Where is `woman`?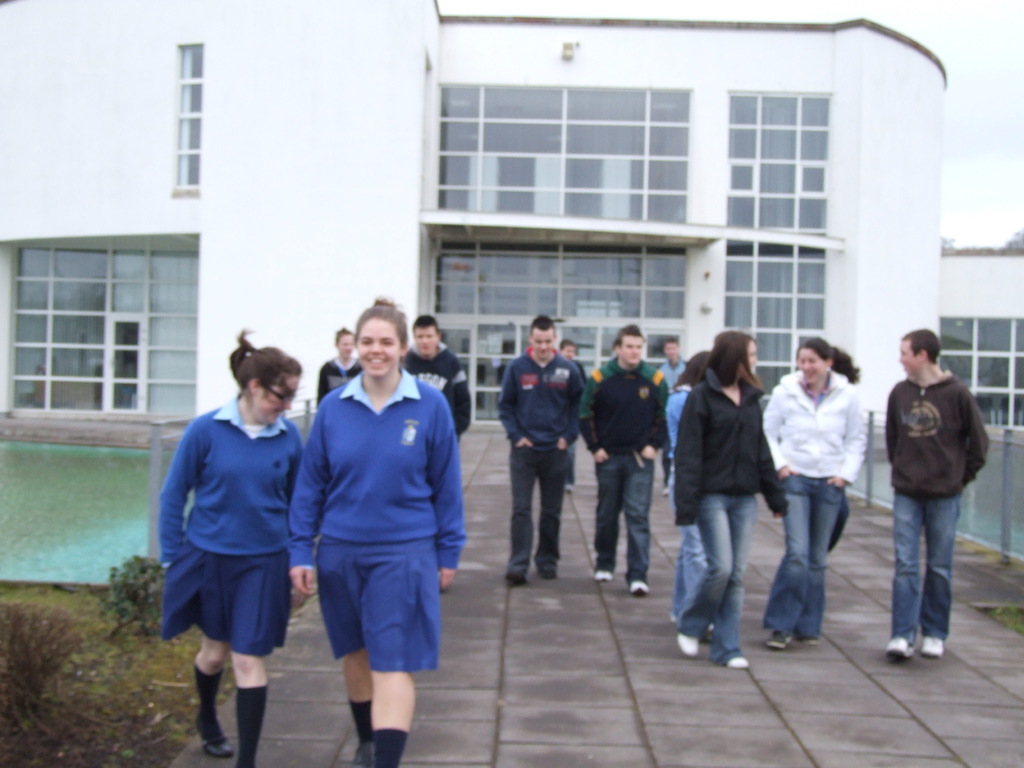
289:292:460:767.
